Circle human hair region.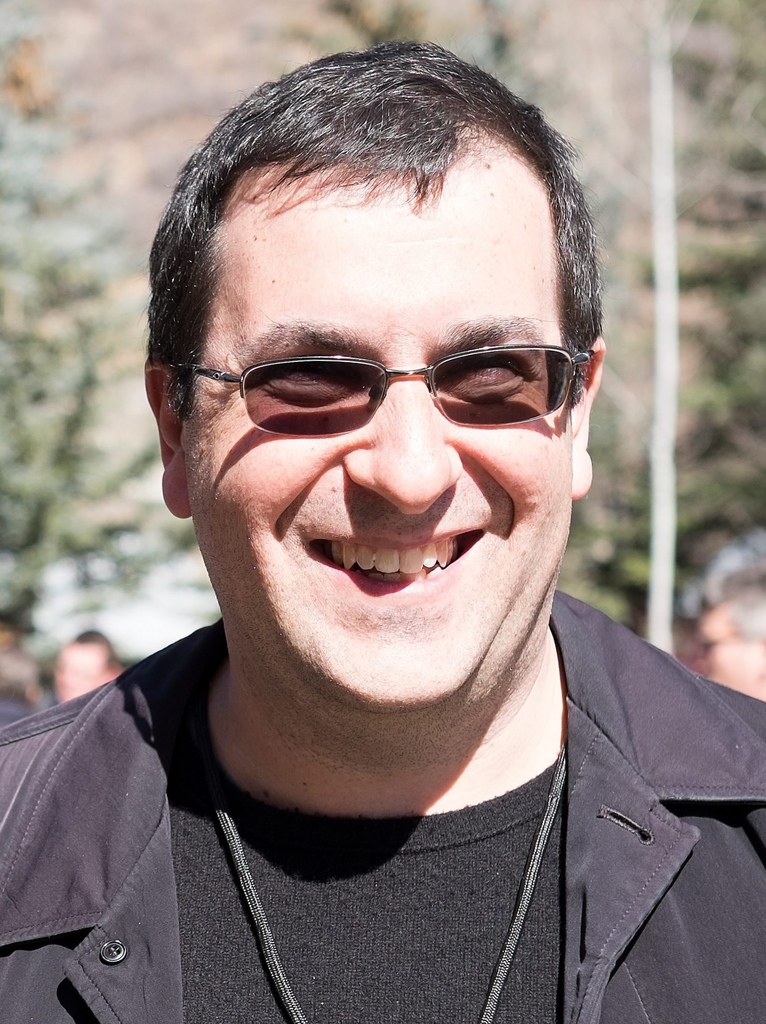
Region: {"left": 727, "top": 588, "right": 765, "bottom": 646}.
